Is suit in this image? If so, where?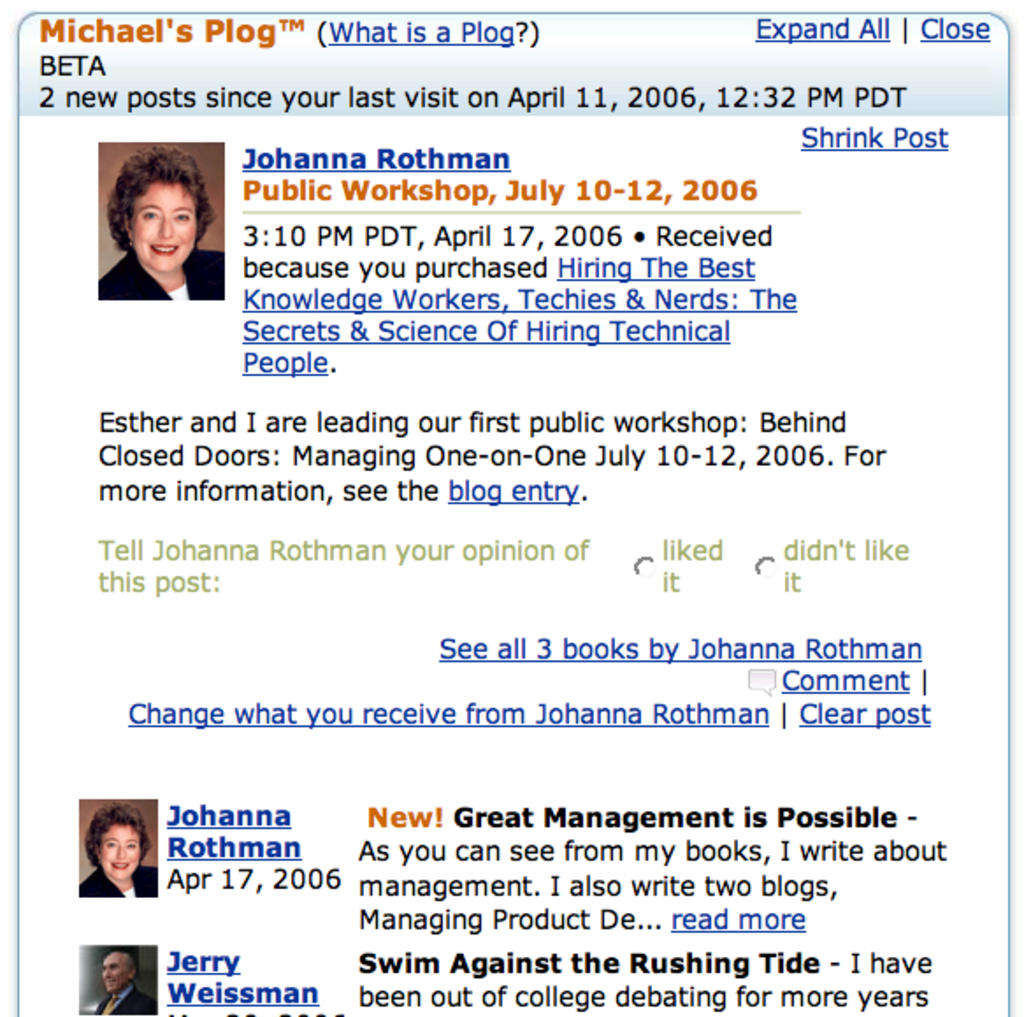
Yes, at rect(98, 248, 227, 300).
